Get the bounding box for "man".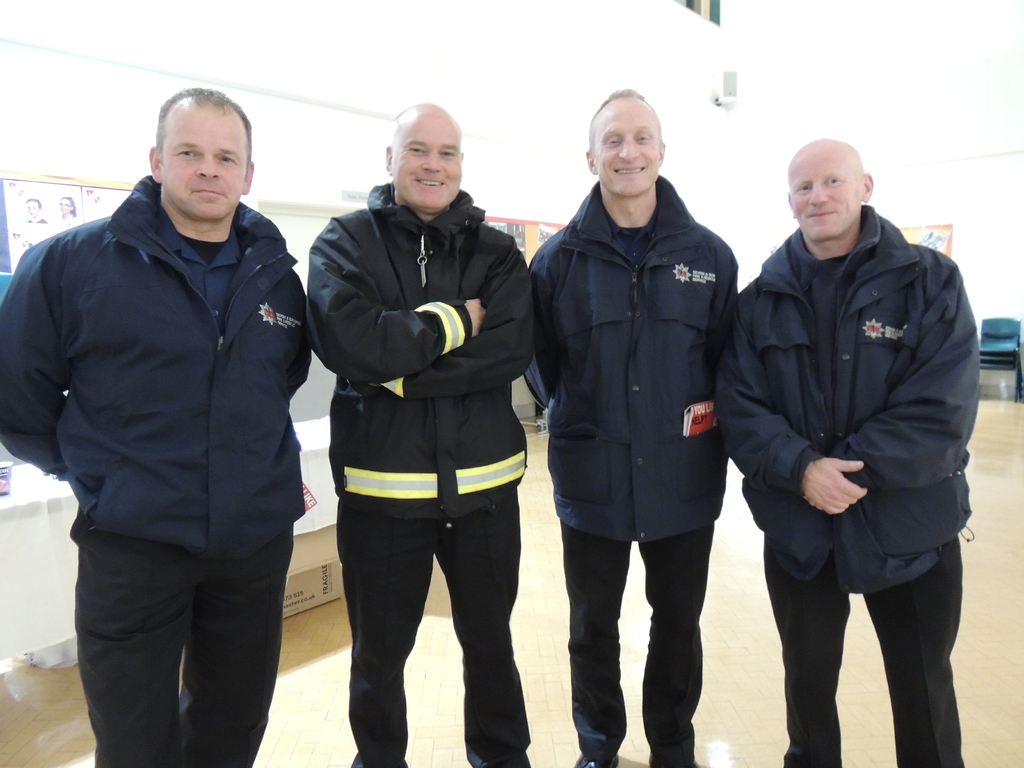
{"left": 520, "top": 86, "right": 746, "bottom": 767}.
